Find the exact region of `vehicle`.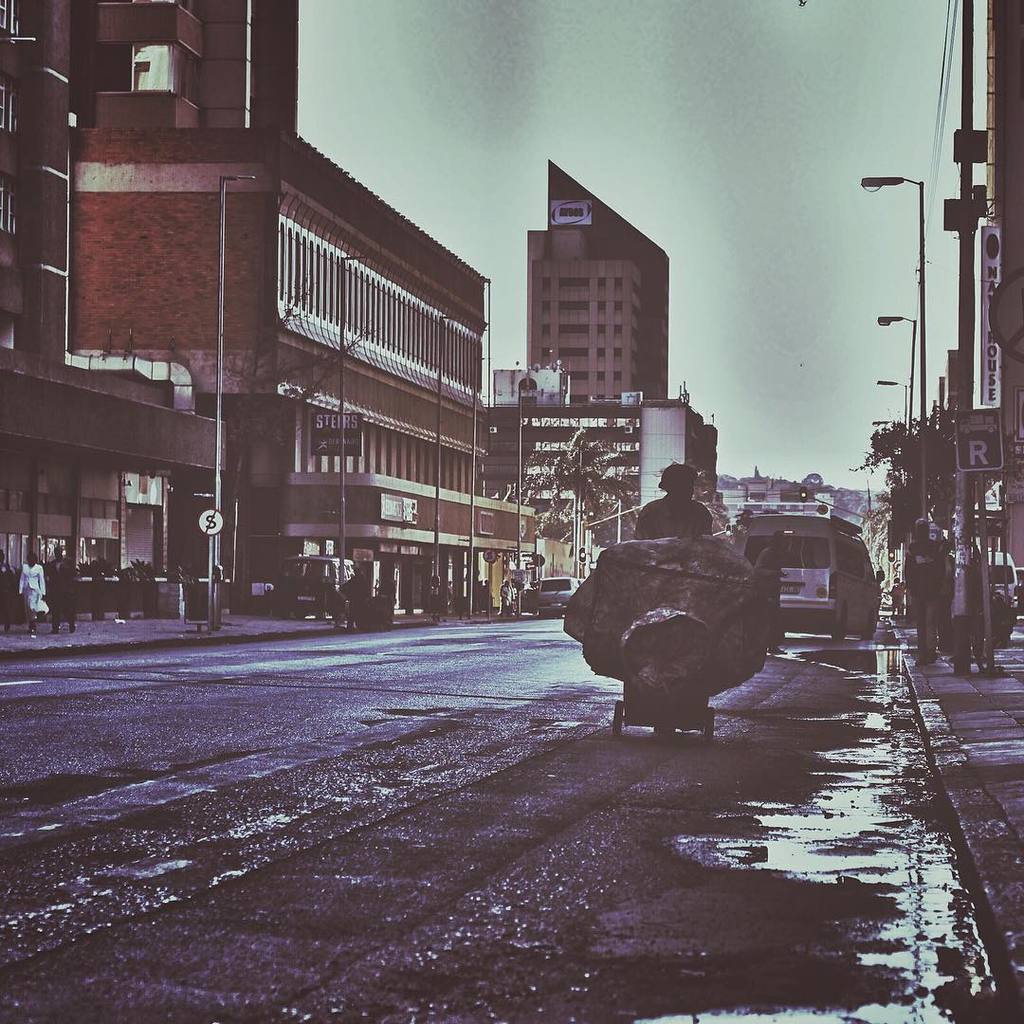
Exact region: box=[759, 500, 909, 630].
